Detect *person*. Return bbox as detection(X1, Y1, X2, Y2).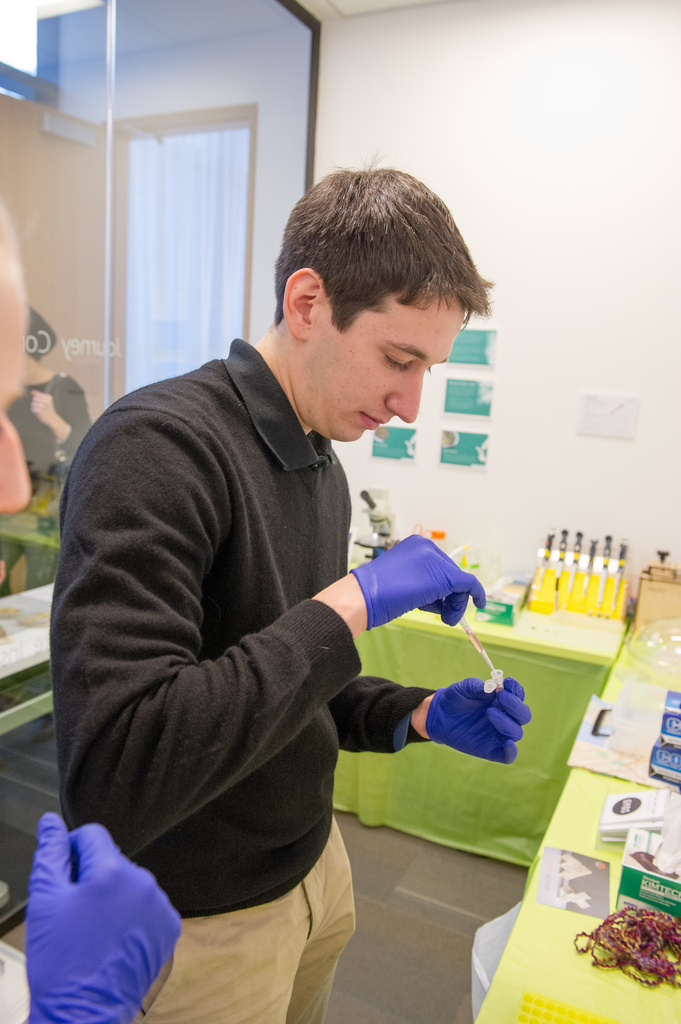
detection(49, 154, 533, 1023).
